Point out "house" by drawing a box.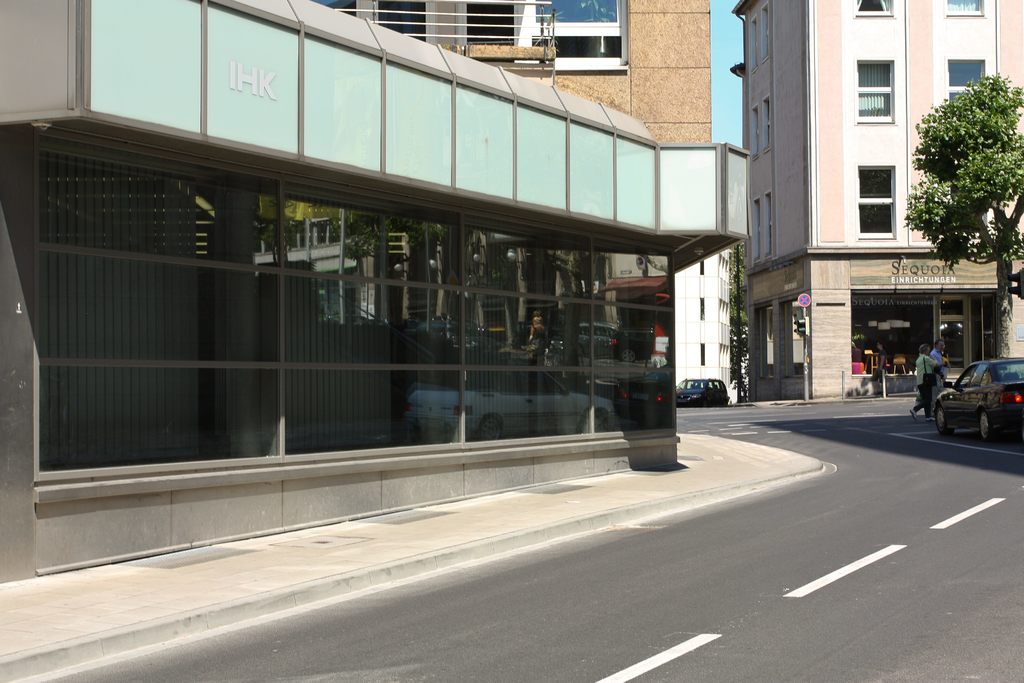
crop(721, 0, 1023, 409).
